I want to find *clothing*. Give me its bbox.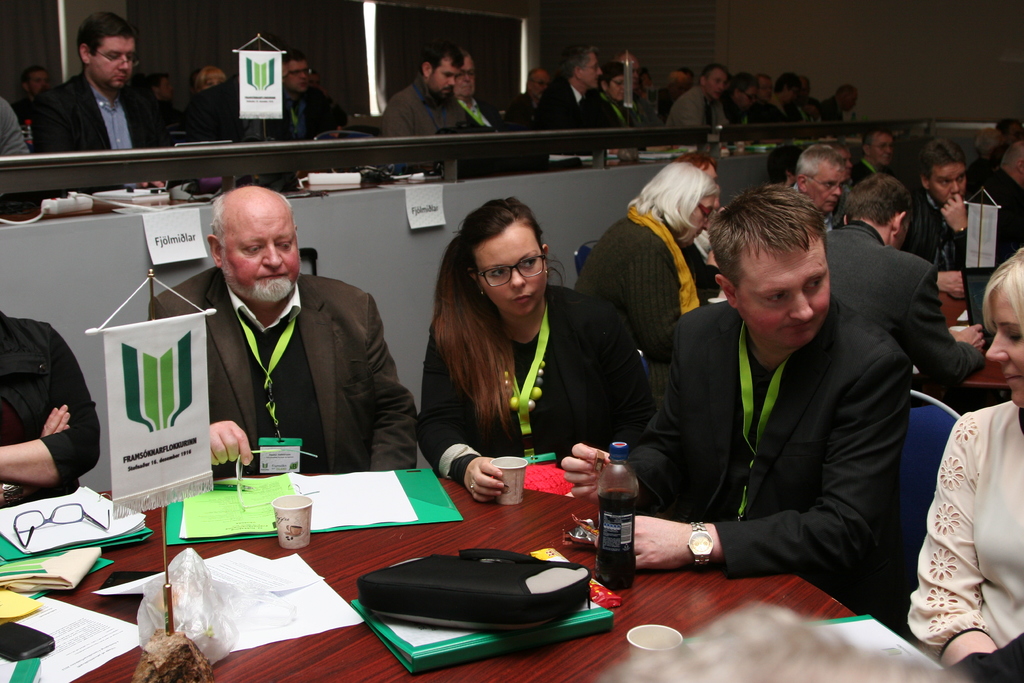
rect(410, 283, 660, 491).
